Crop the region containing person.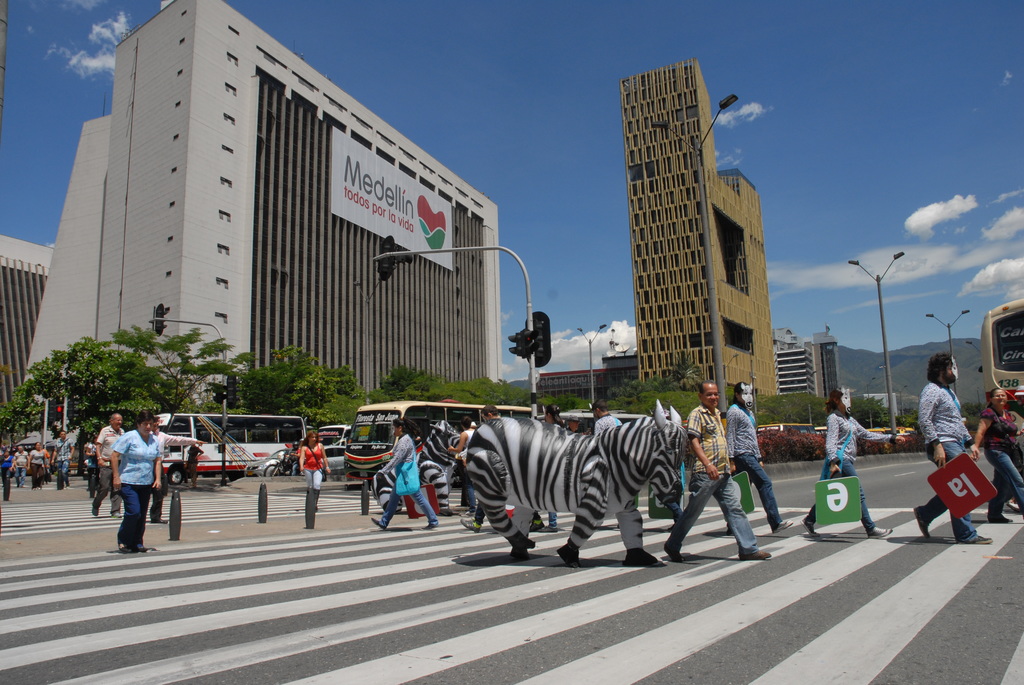
Crop region: 294:425:328:508.
